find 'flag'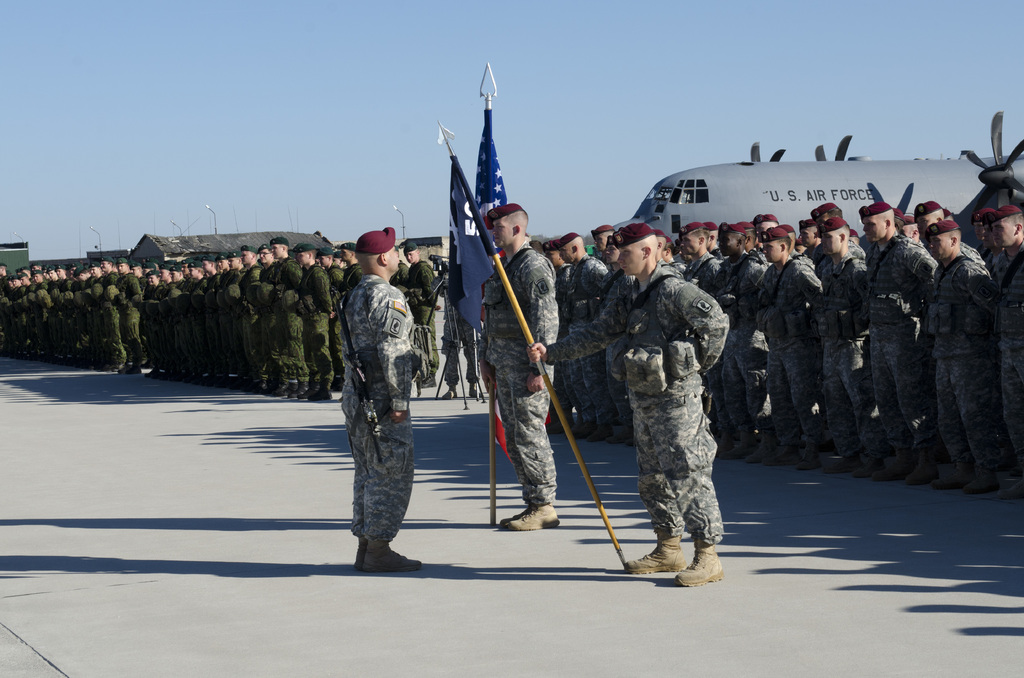
468, 107, 510, 339
